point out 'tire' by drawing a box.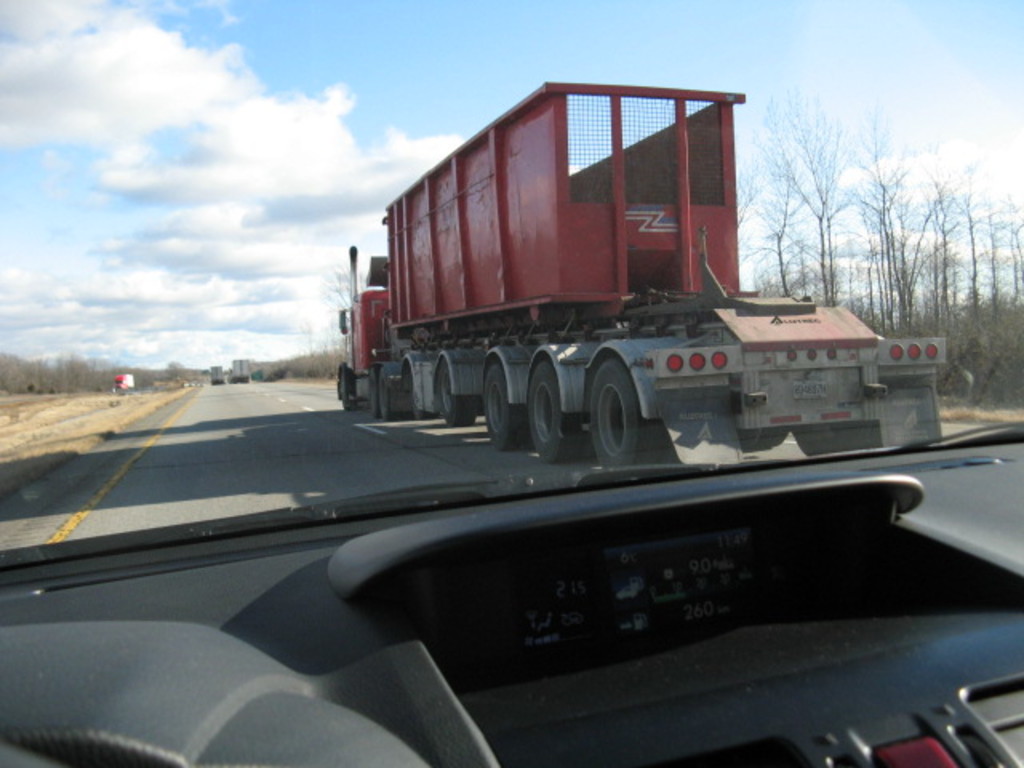
x1=371, y1=365, x2=410, y2=421.
